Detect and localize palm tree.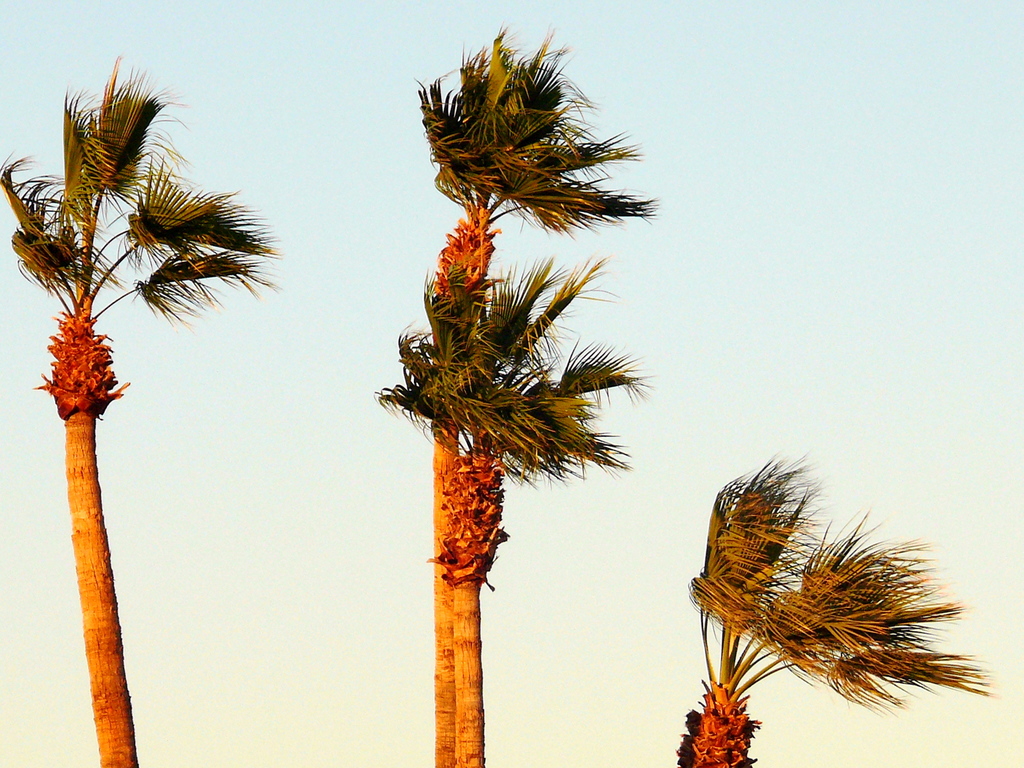
Localized at <box>0,52,279,767</box>.
